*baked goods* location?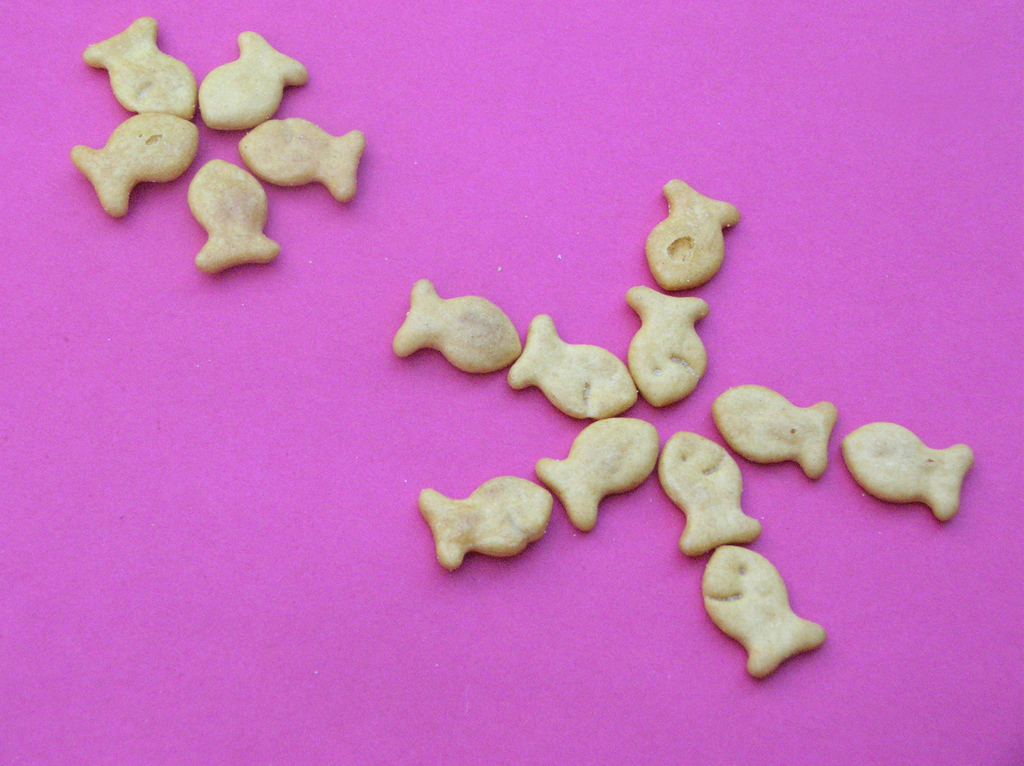
184, 159, 282, 274
